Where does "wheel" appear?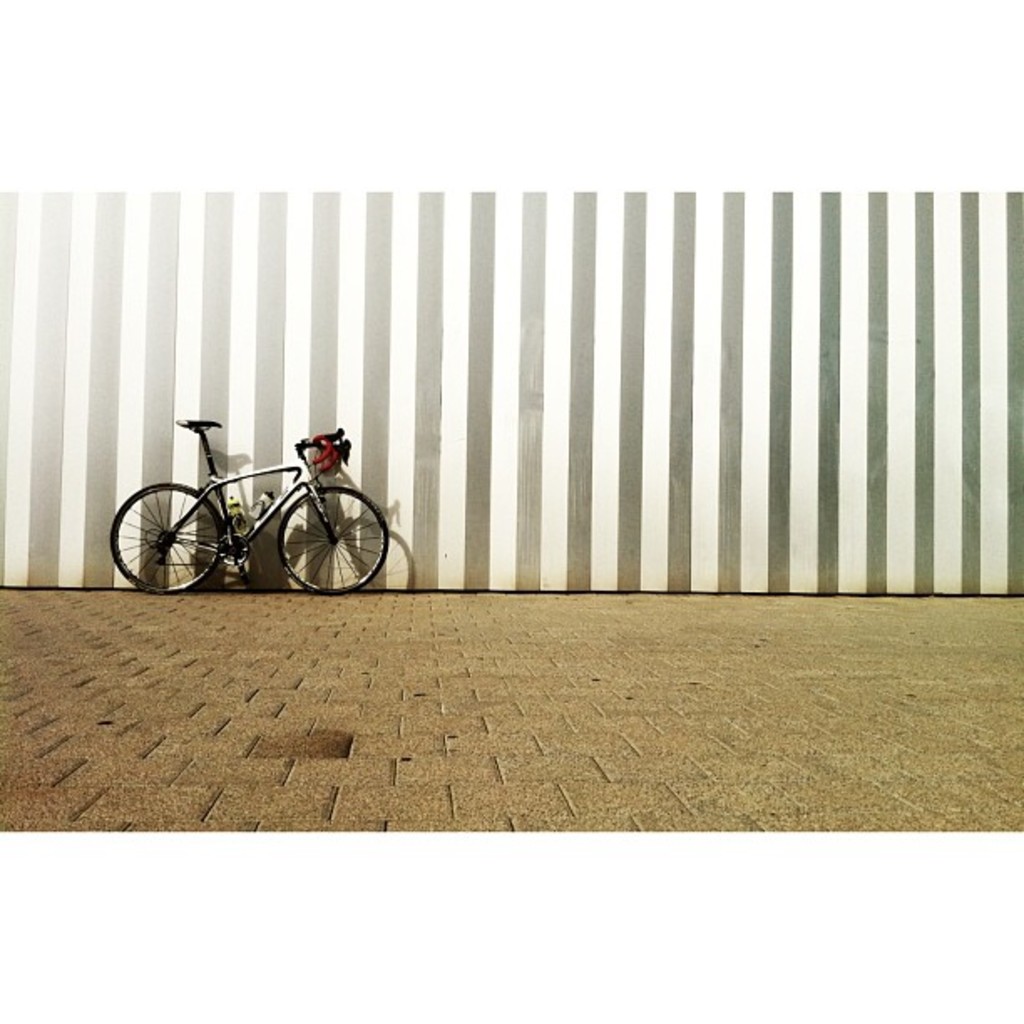
Appears at crop(112, 477, 211, 582).
